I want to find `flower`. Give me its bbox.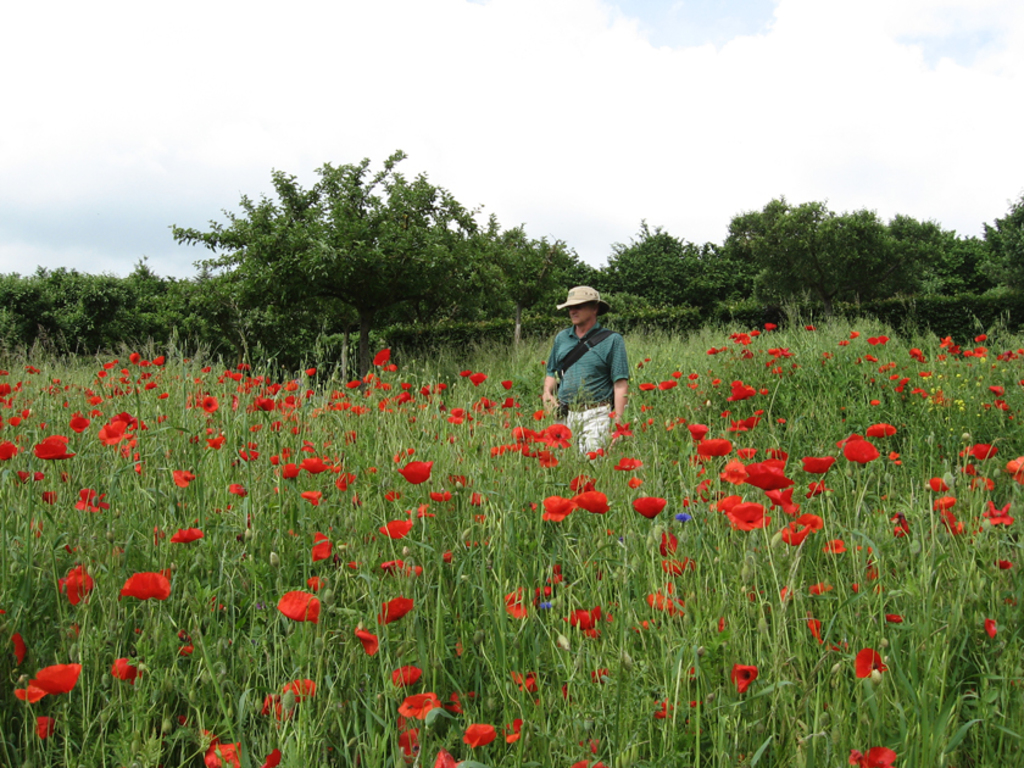
box(134, 464, 138, 471).
